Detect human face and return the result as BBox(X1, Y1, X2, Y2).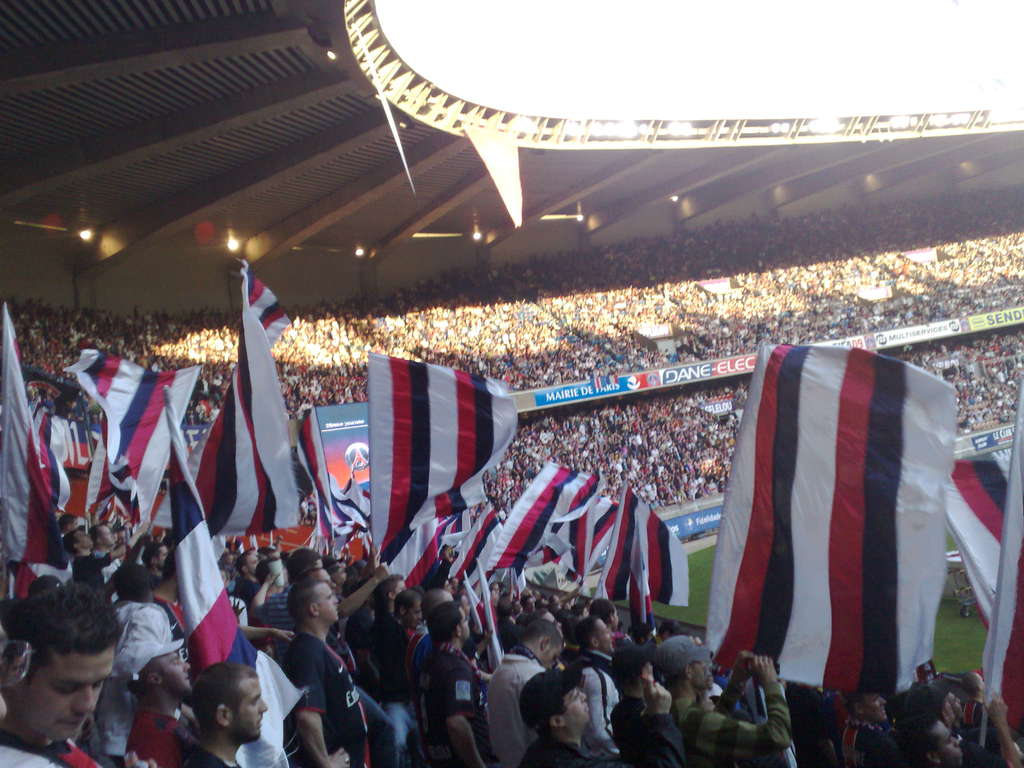
BBox(159, 653, 195, 698).
